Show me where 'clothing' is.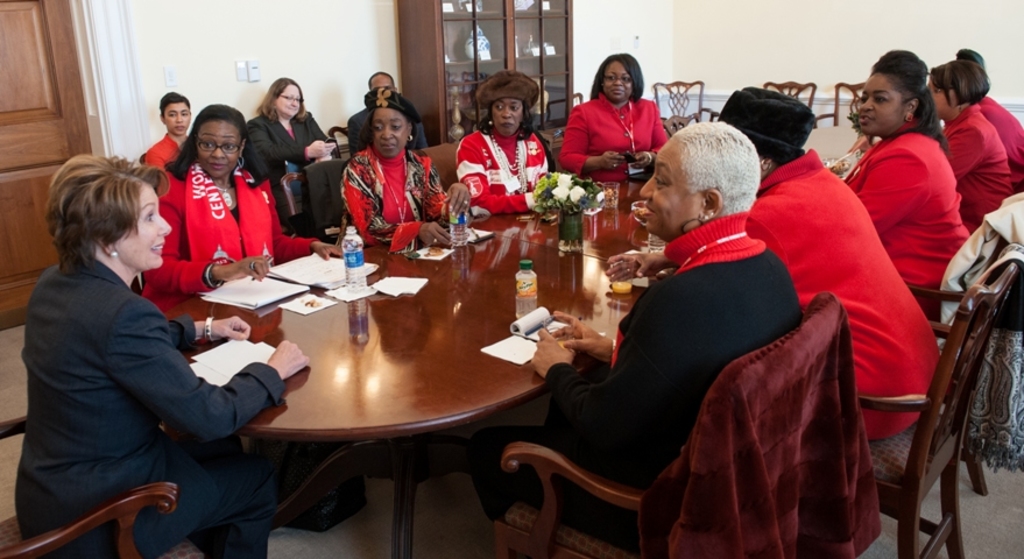
'clothing' is at bbox(10, 191, 271, 538).
